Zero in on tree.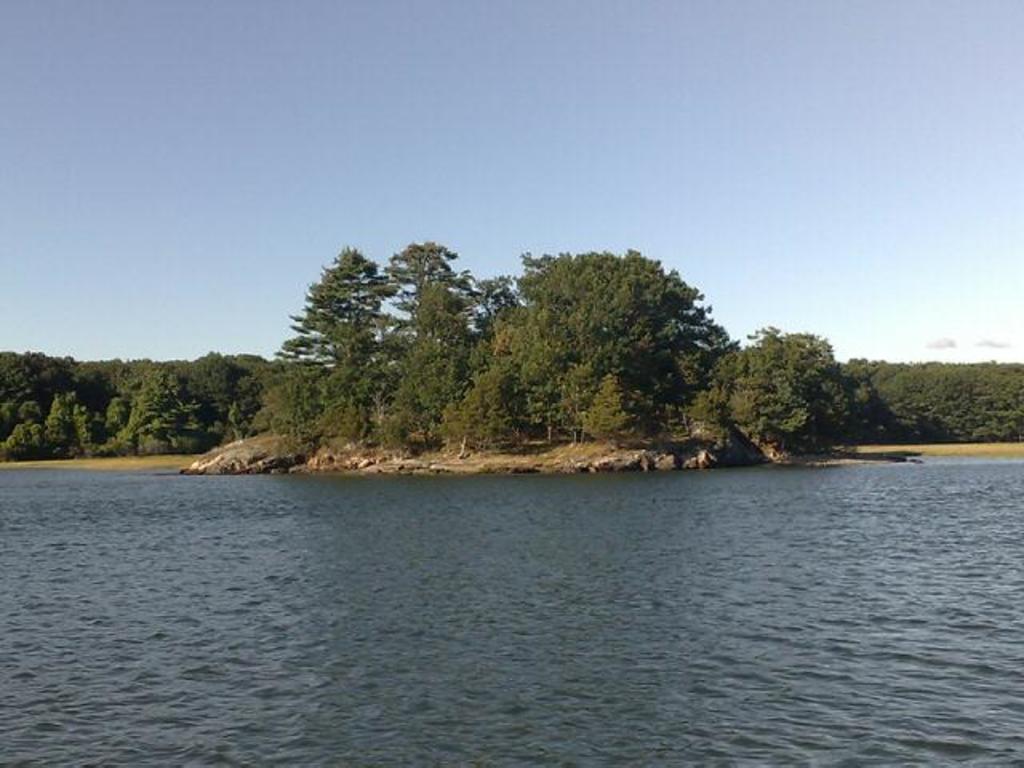
Zeroed in: 502, 253, 731, 402.
